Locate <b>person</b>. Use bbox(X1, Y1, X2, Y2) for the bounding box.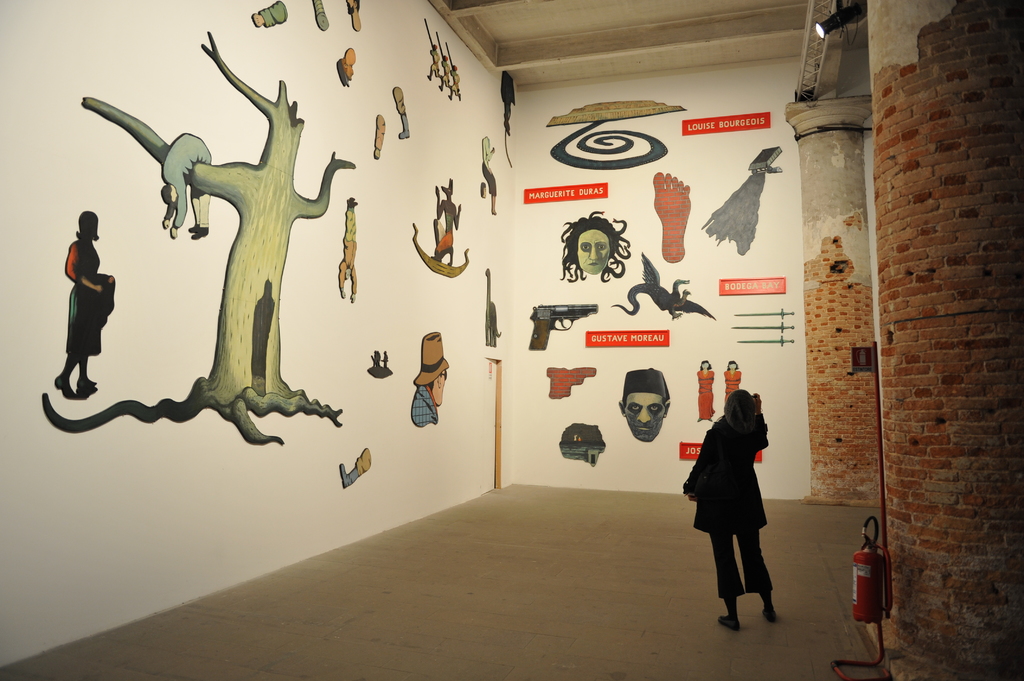
bbox(411, 330, 447, 428).
